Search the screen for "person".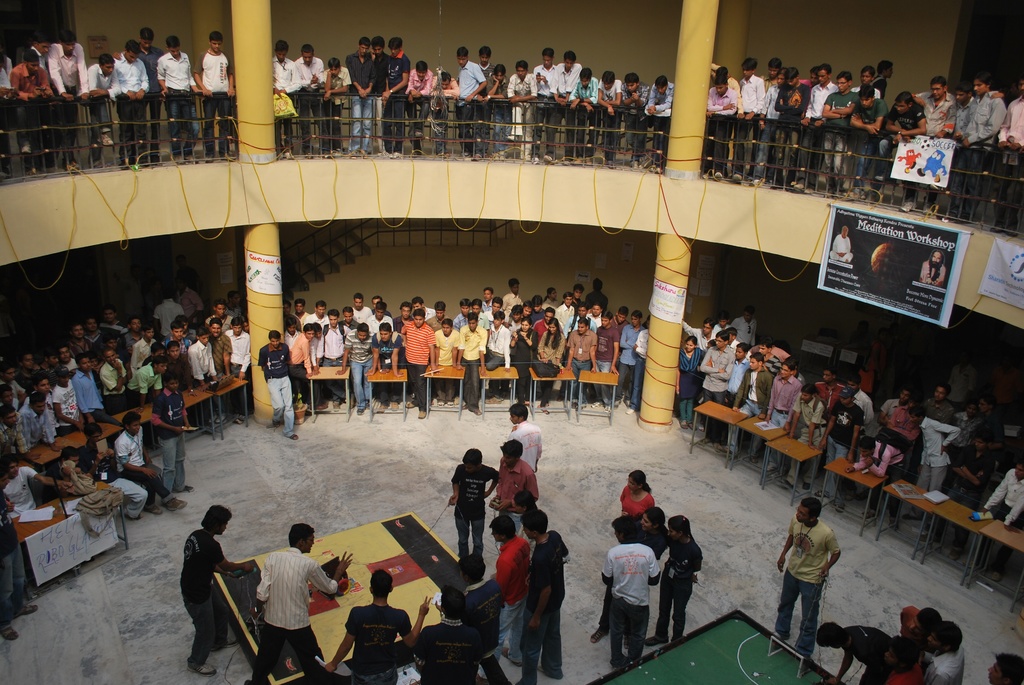
Found at [69,324,92,352].
